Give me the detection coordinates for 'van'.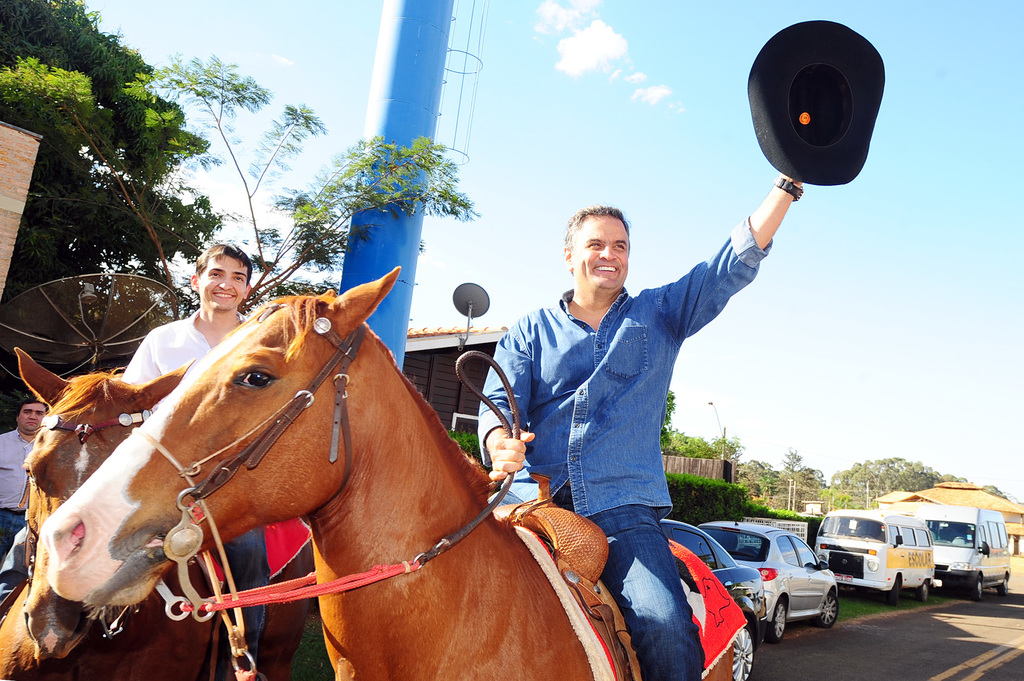
bbox=(910, 499, 1010, 606).
